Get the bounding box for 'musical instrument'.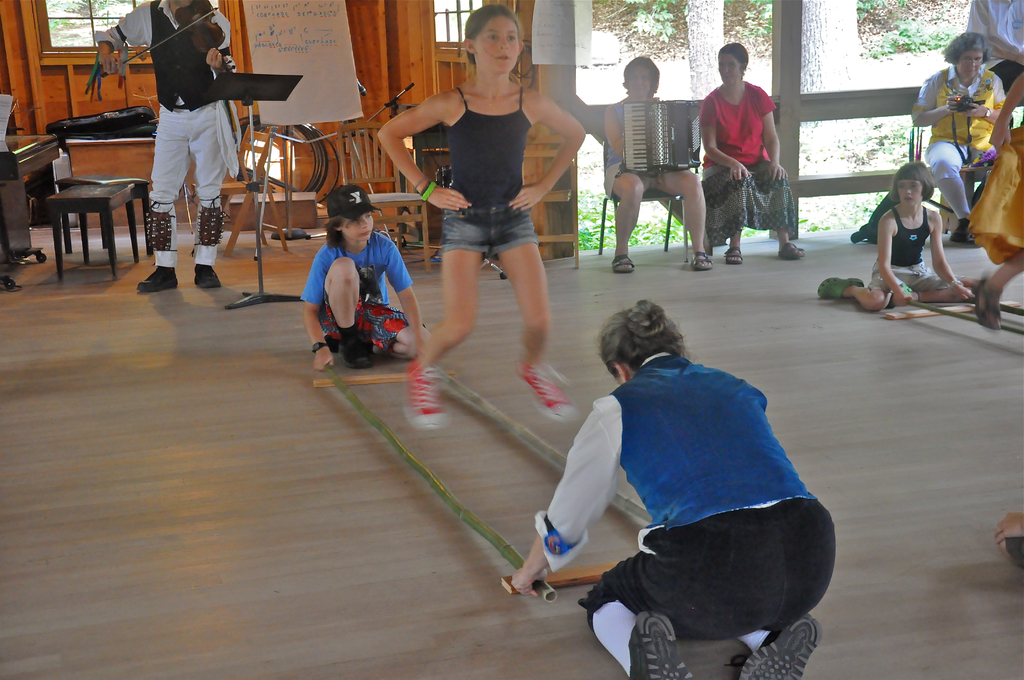
BBox(96, 0, 229, 81).
